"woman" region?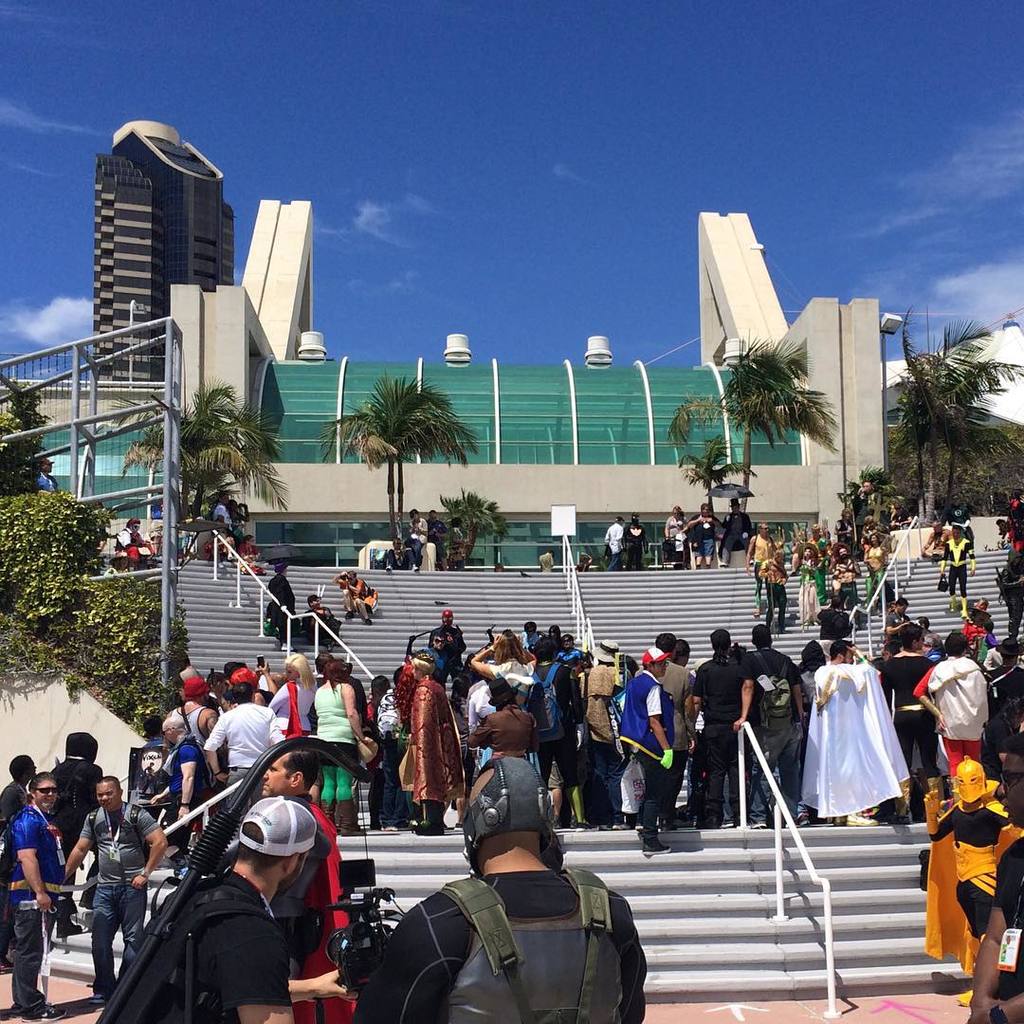
x1=868, y1=531, x2=895, y2=606
